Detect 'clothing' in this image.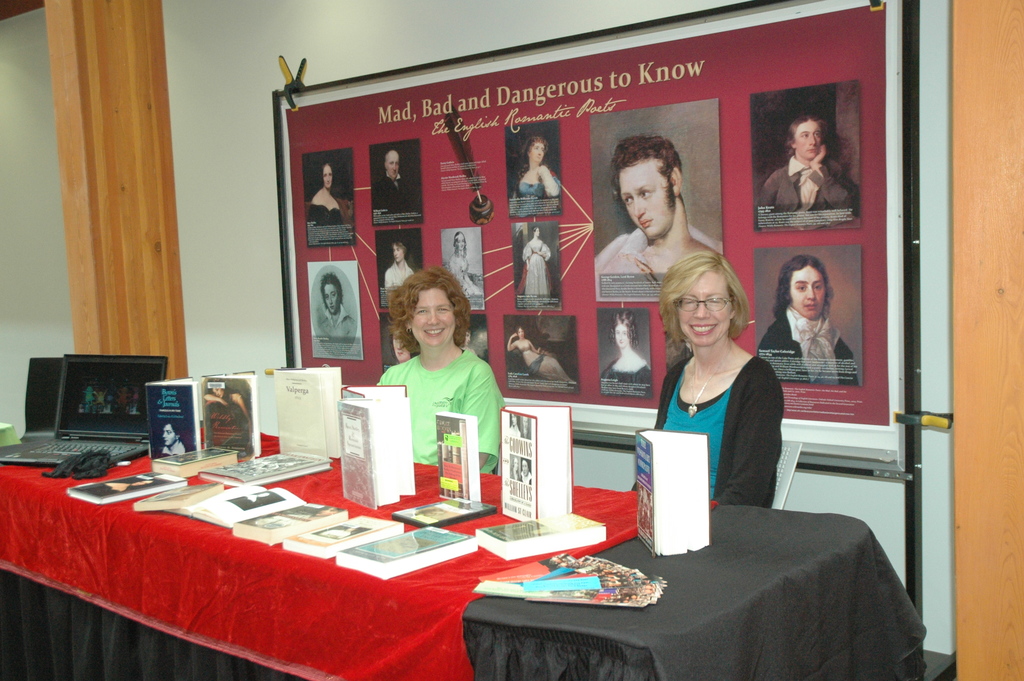
Detection: [515,180,547,220].
